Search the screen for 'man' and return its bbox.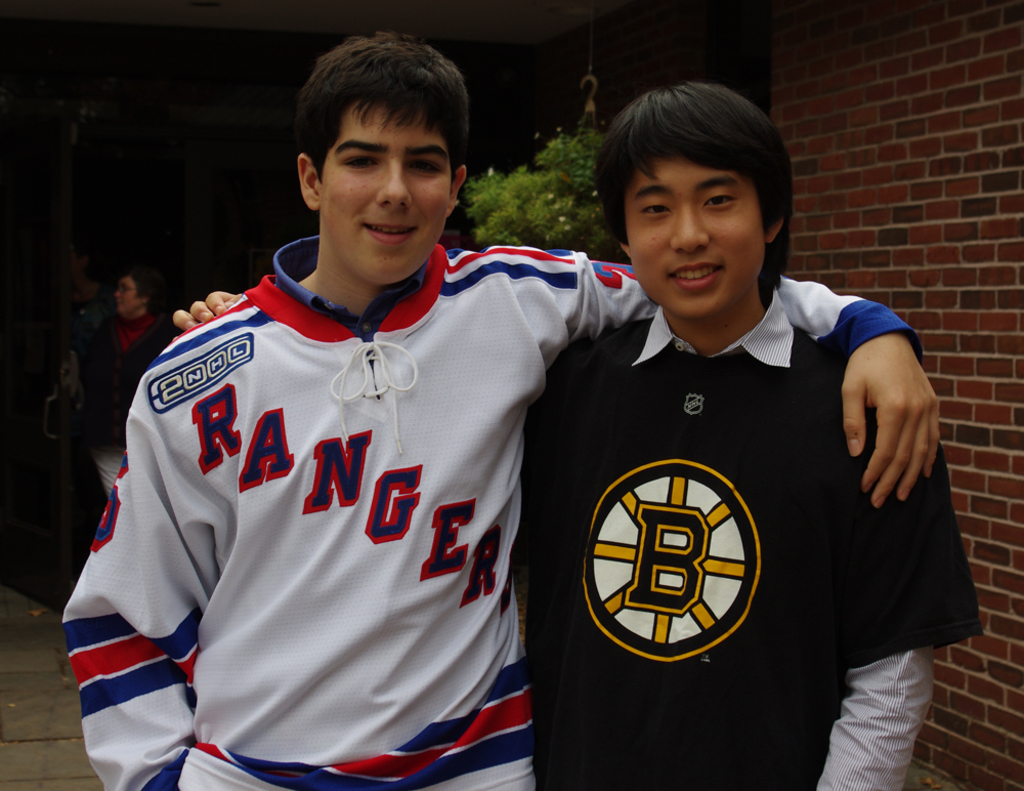
Found: left=54, top=29, right=946, bottom=790.
